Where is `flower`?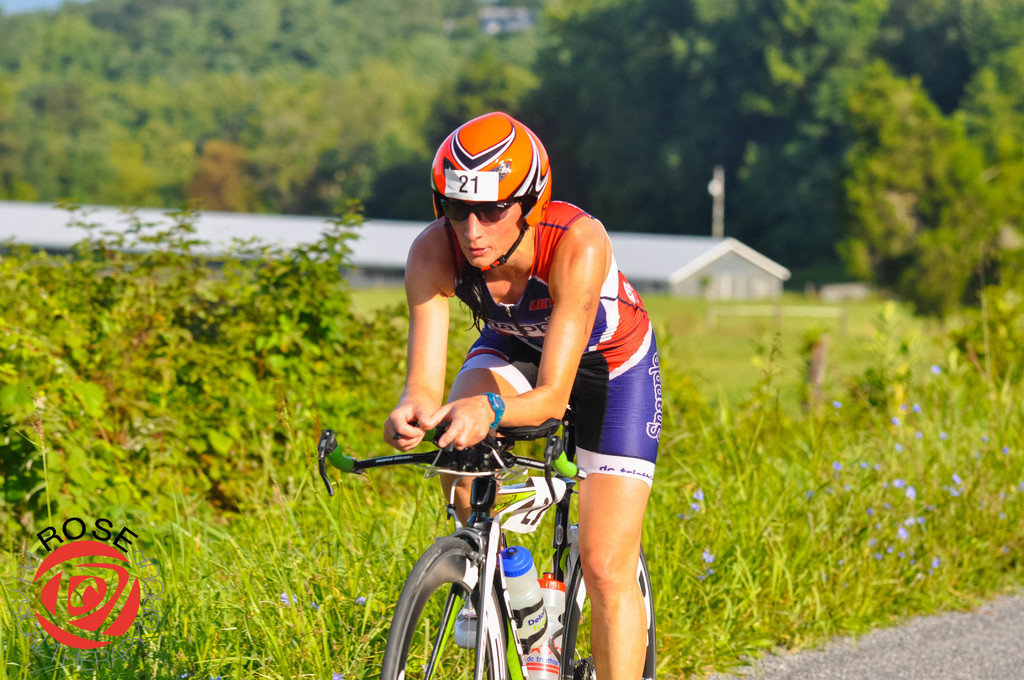
[left=862, top=464, right=875, bottom=473].
